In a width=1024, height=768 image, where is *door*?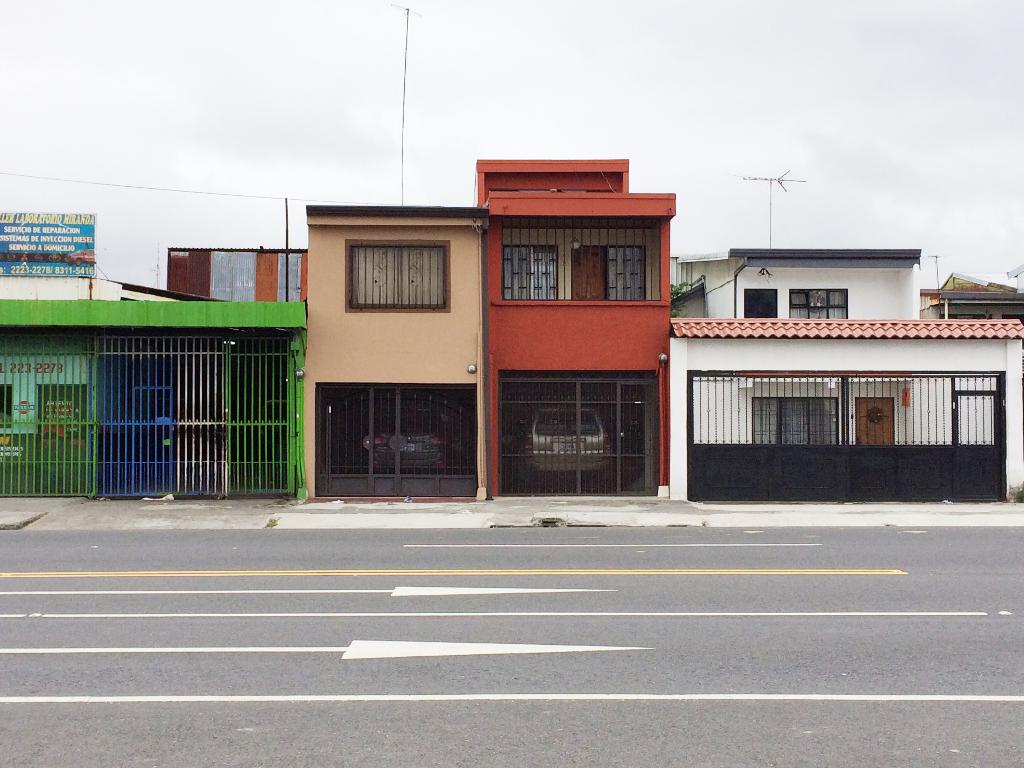
detection(572, 245, 605, 301).
